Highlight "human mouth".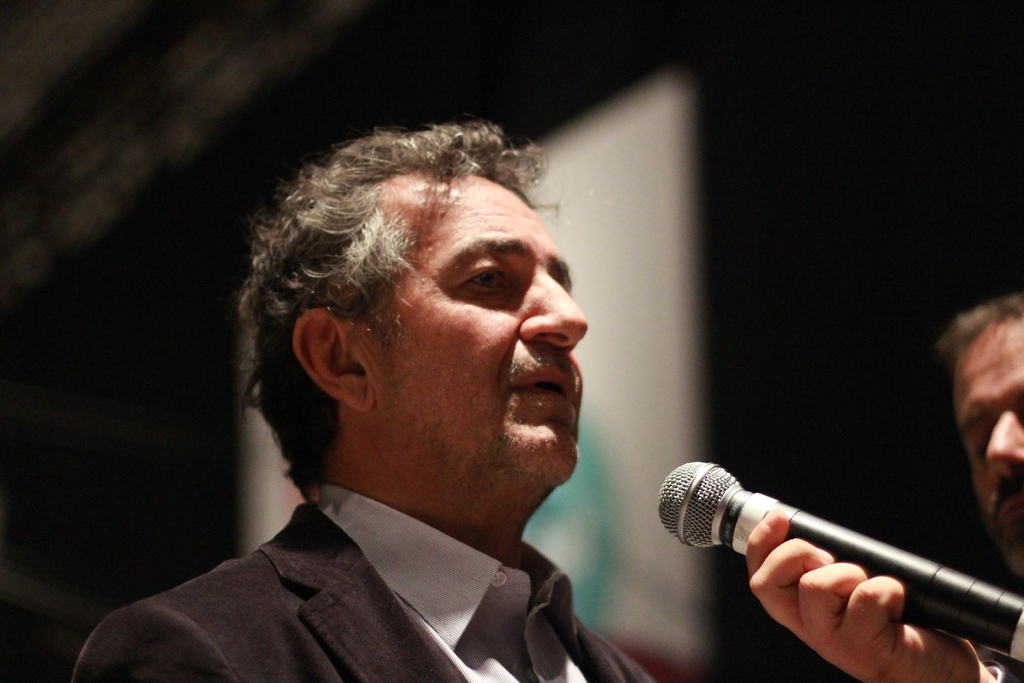
Highlighted region: 508:356:582:424.
